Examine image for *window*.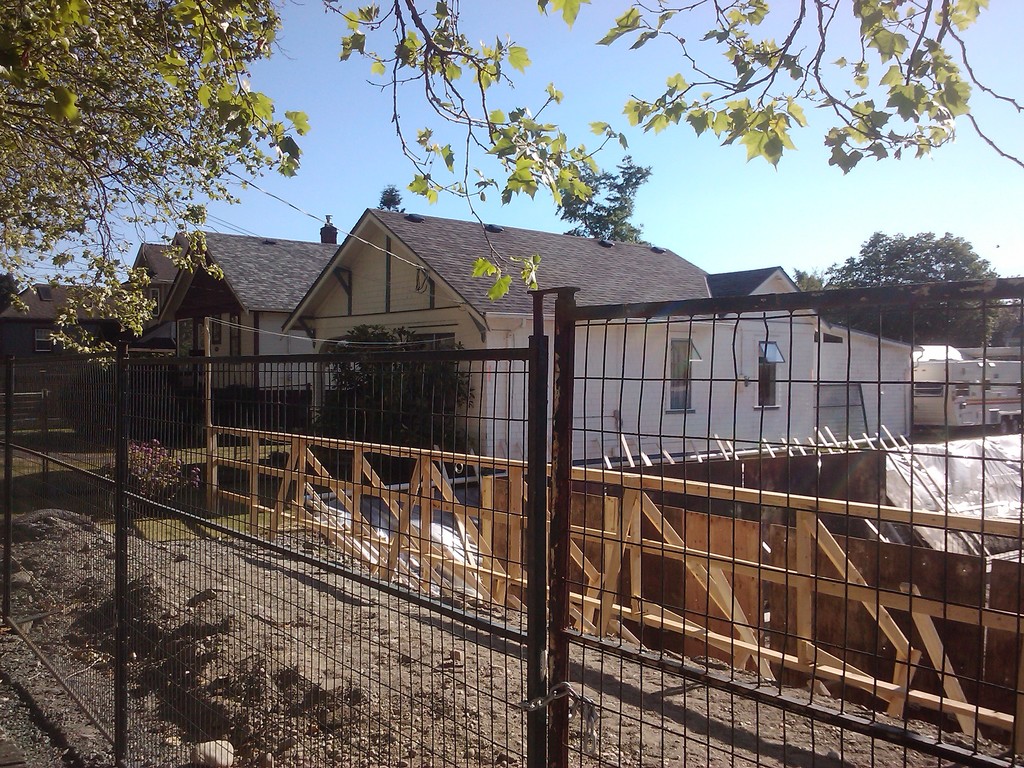
Examination result: select_region(414, 321, 458, 417).
